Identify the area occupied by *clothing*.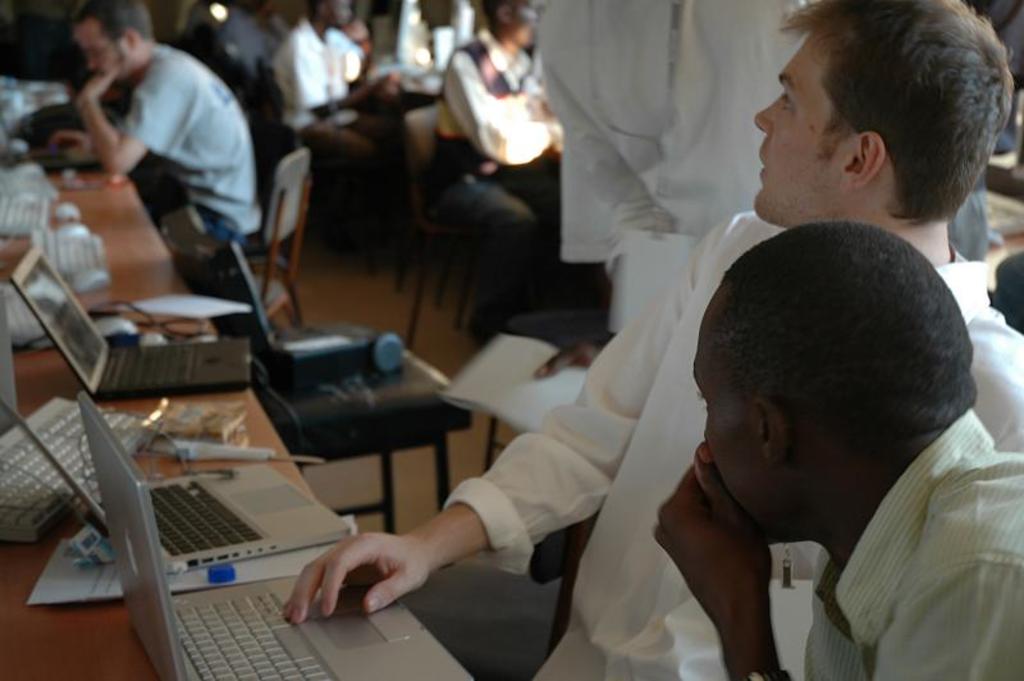
Area: region(535, 0, 800, 330).
